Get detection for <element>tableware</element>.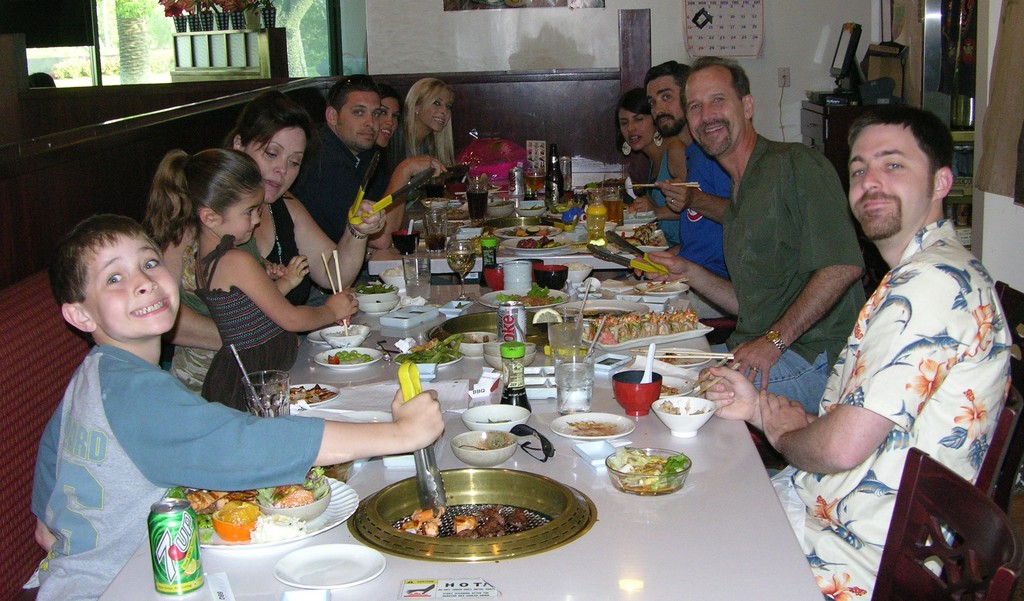
Detection: x1=553 y1=347 x2=596 y2=416.
